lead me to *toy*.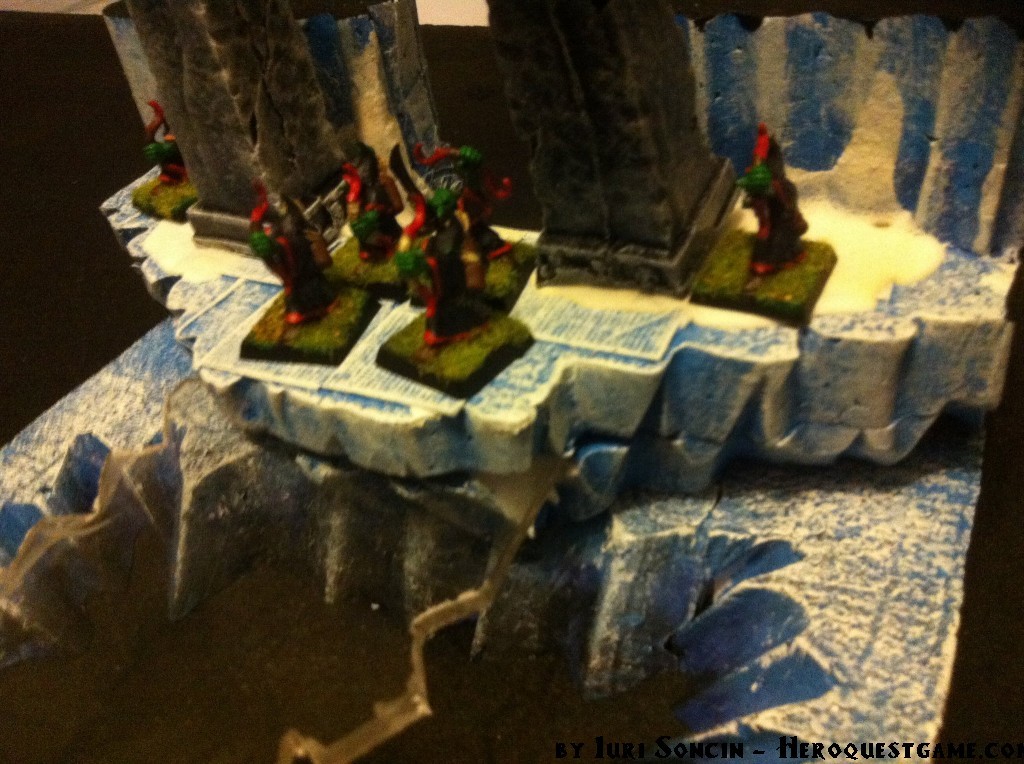
Lead to {"left": 138, "top": 103, "right": 199, "bottom": 226}.
